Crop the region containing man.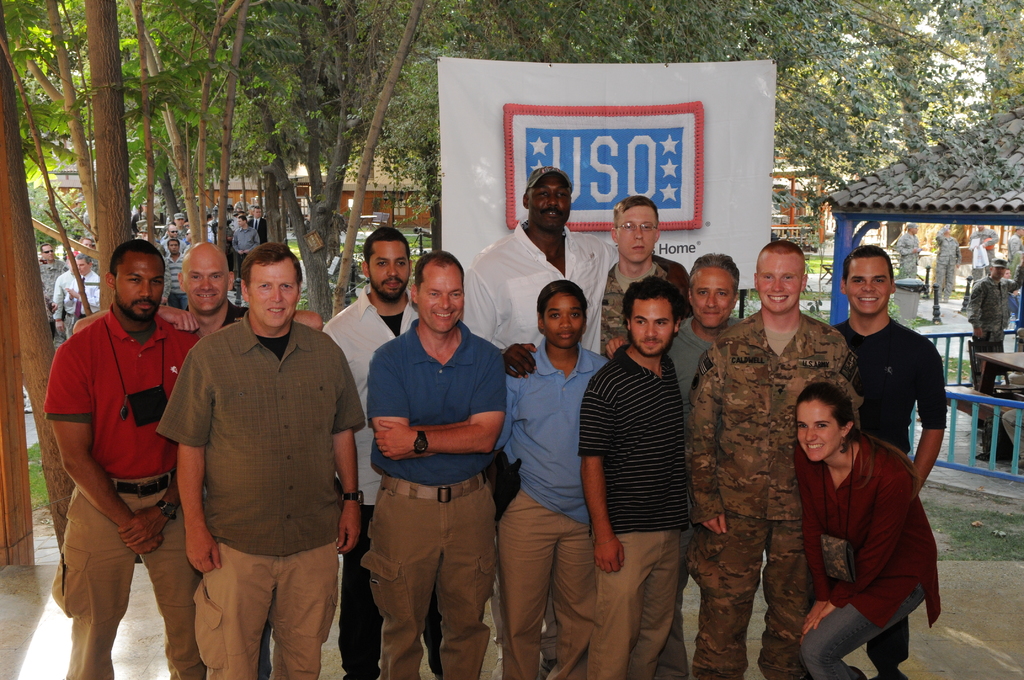
Crop region: rect(154, 229, 355, 679).
